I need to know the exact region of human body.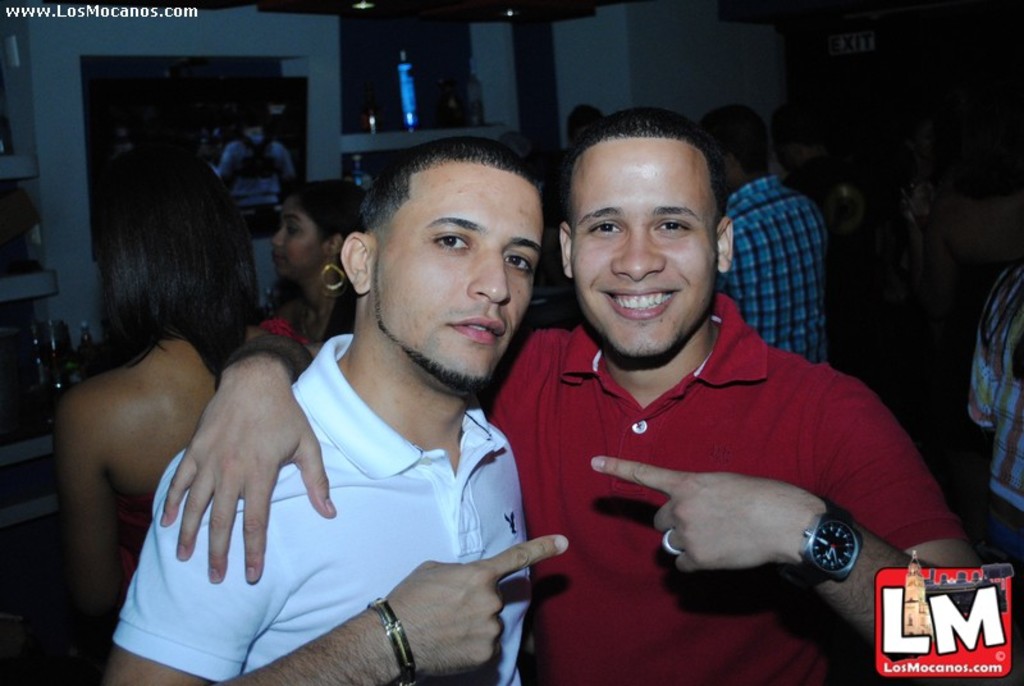
Region: select_region(768, 93, 838, 228).
